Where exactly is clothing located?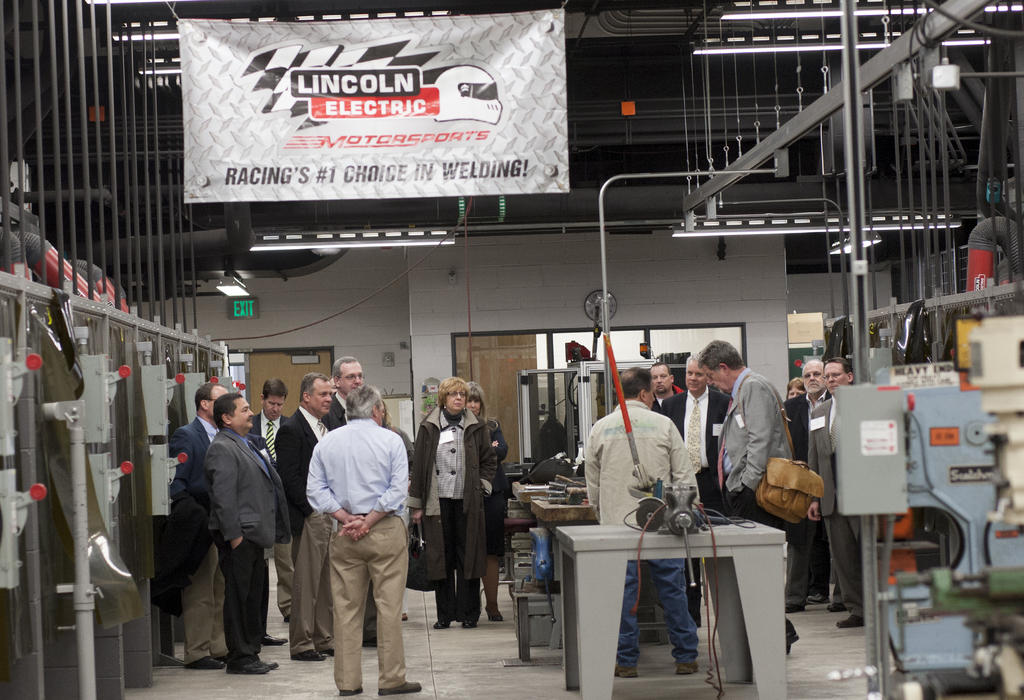
Its bounding box is 273, 418, 344, 653.
